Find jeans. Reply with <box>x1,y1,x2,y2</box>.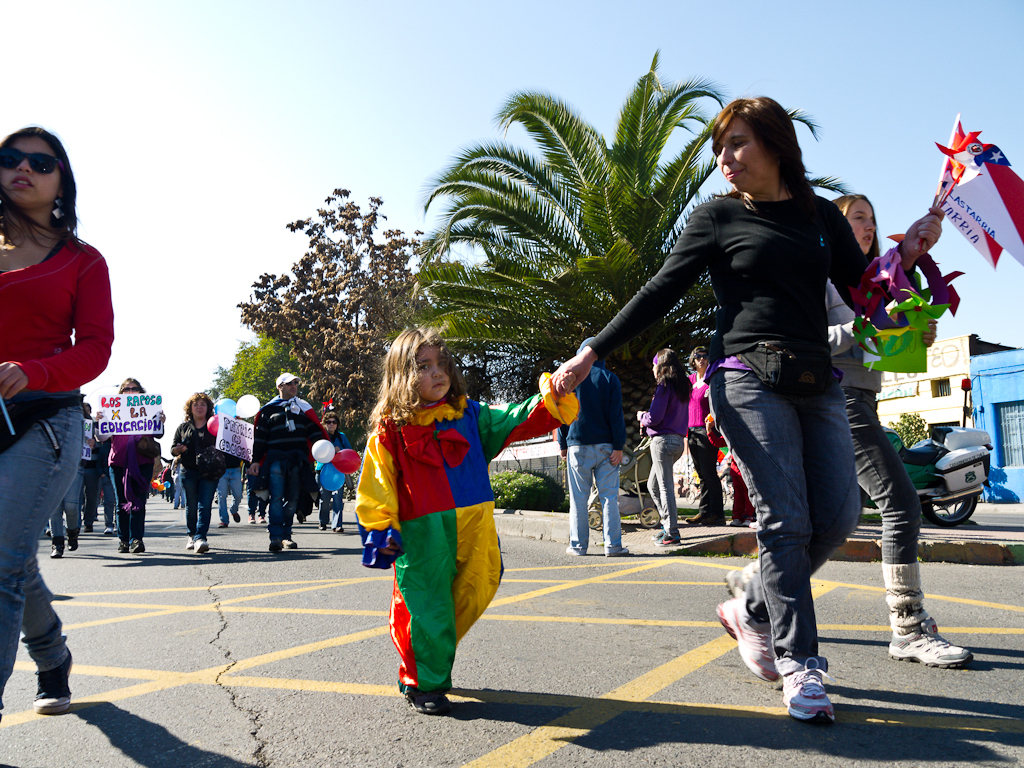
<box>172,480,186,506</box>.
